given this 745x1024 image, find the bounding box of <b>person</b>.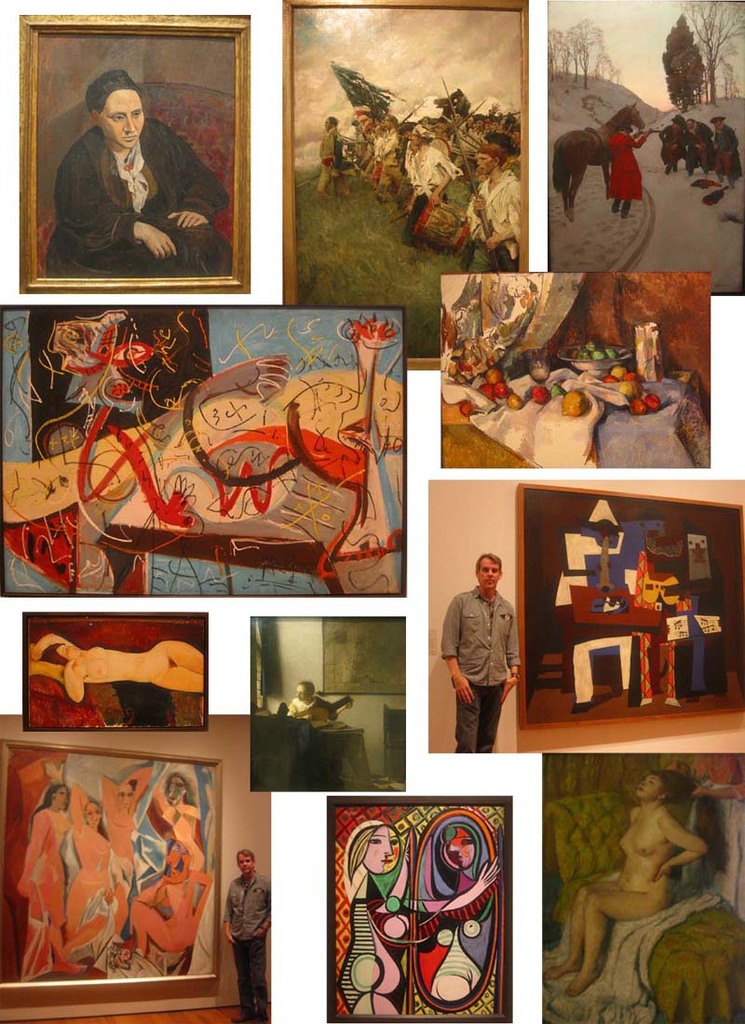
Rect(455, 557, 539, 761).
